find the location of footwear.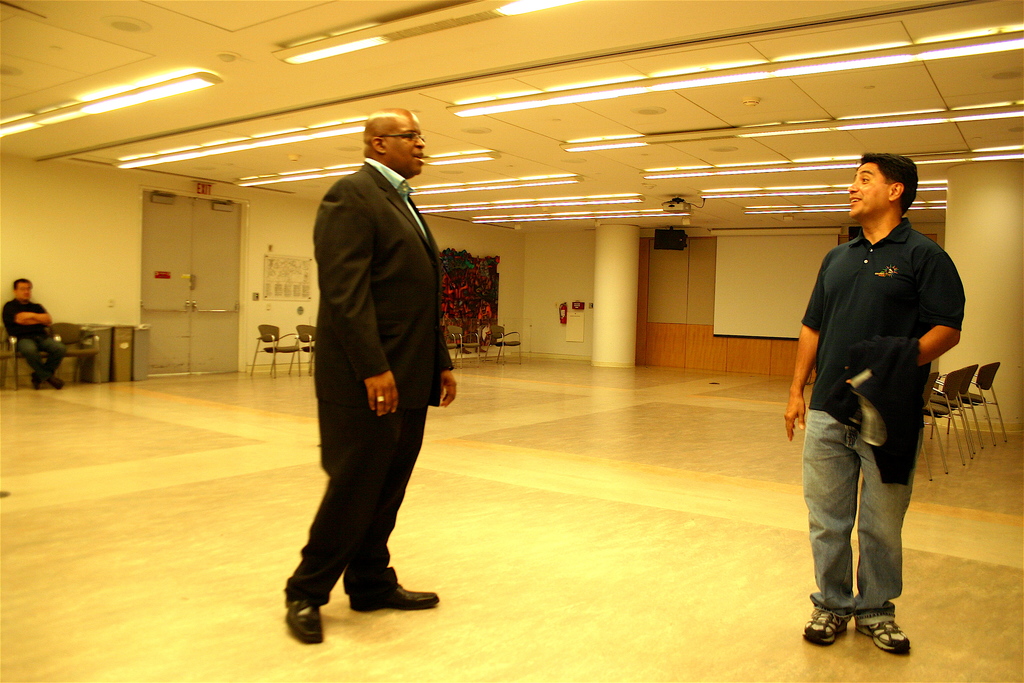
Location: x1=803 y1=609 x2=850 y2=648.
